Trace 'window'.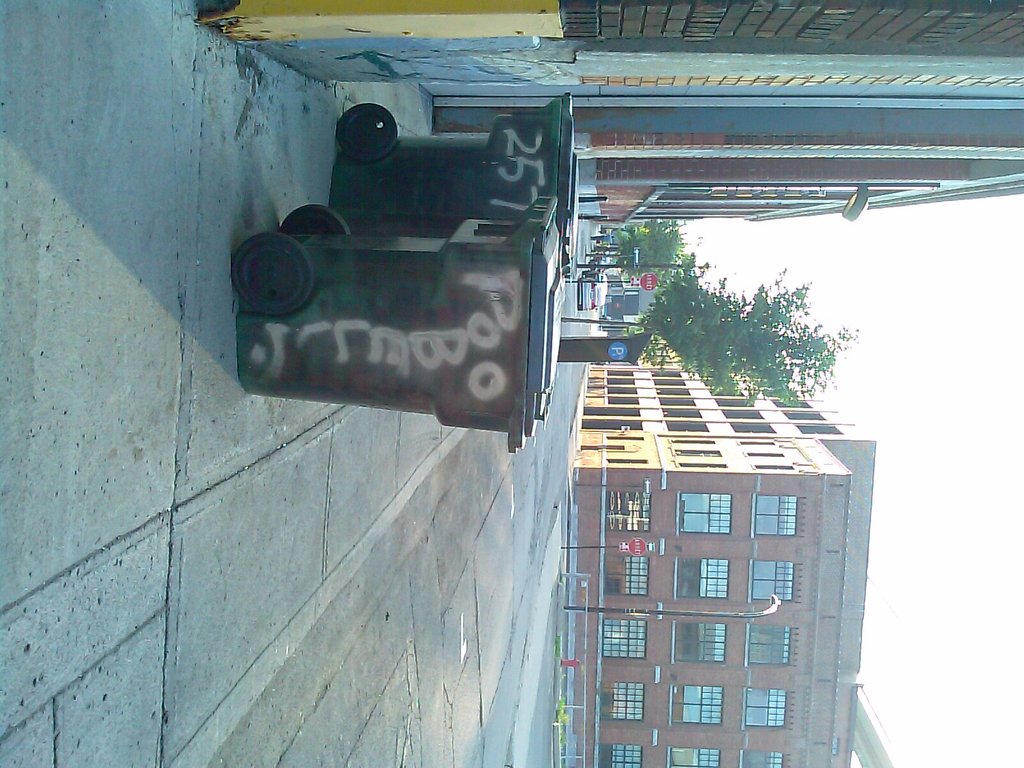
Traced to 752 459 799 471.
